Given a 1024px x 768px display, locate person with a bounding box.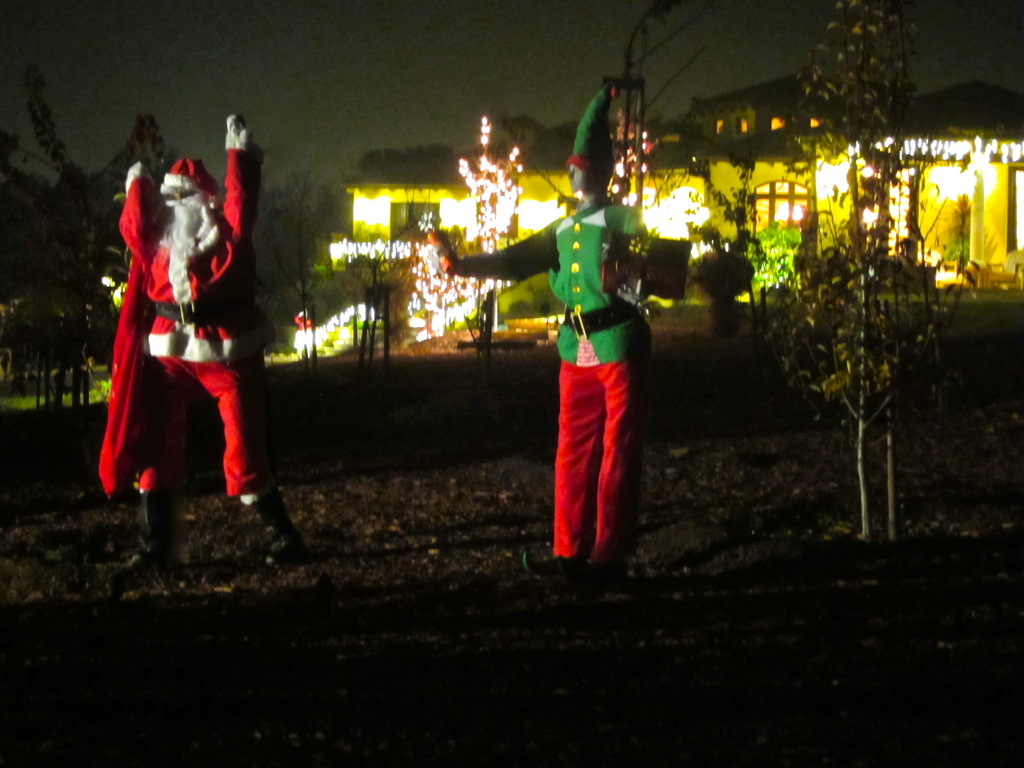
Located: Rect(111, 110, 307, 576).
